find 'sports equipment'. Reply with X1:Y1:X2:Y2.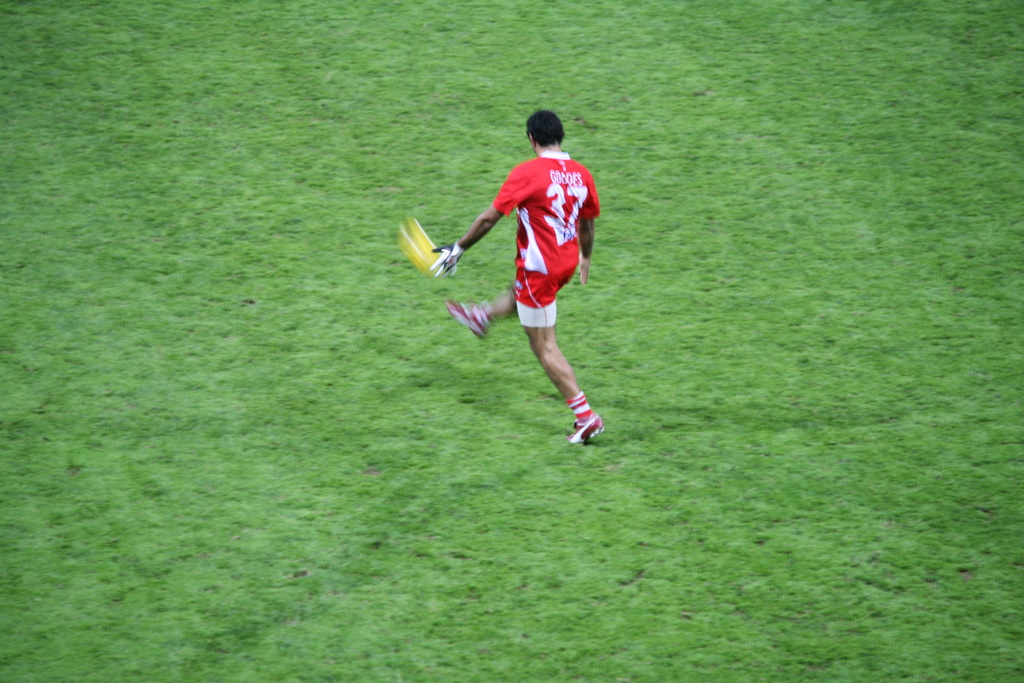
445:297:489:340.
